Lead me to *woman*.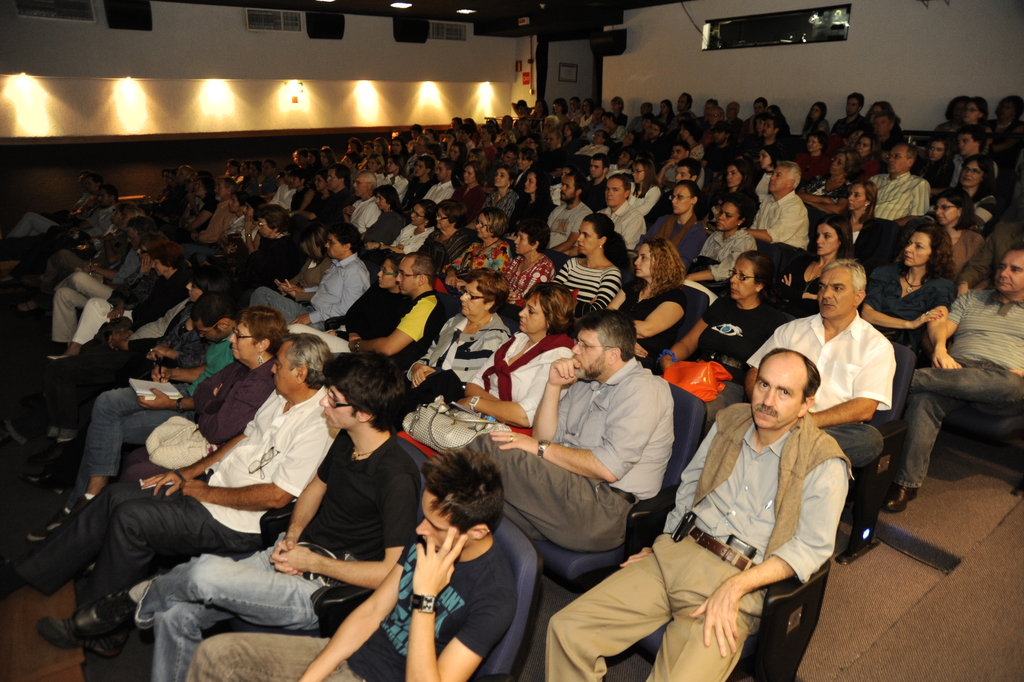
Lead to 774/216/857/313.
